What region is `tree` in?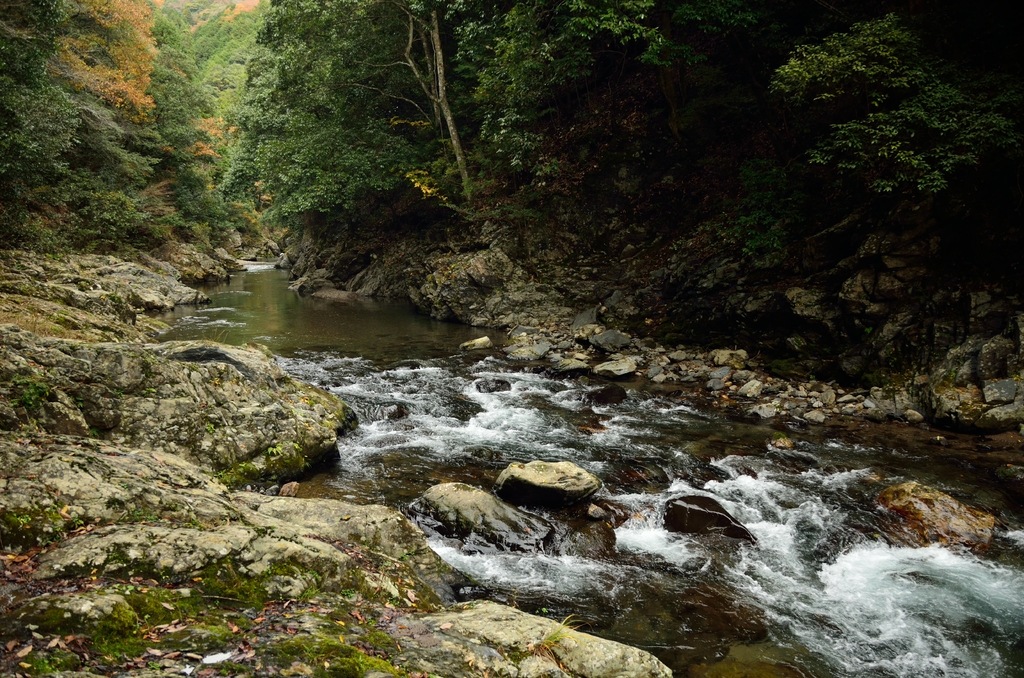
630 0 806 83.
